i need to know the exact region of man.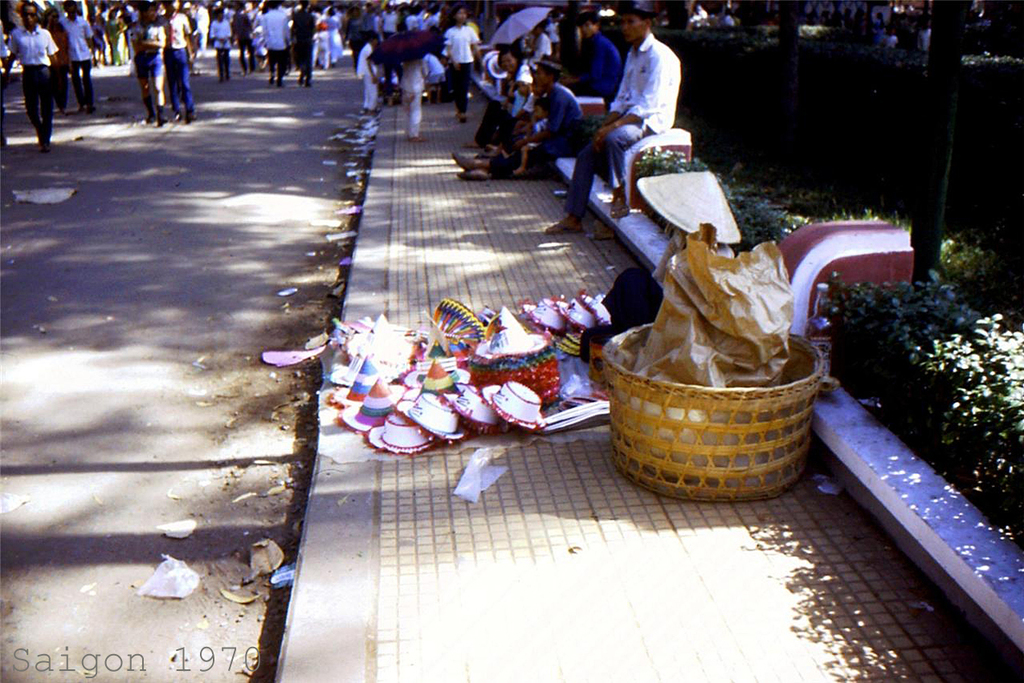
Region: region(0, 14, 23, 96).
